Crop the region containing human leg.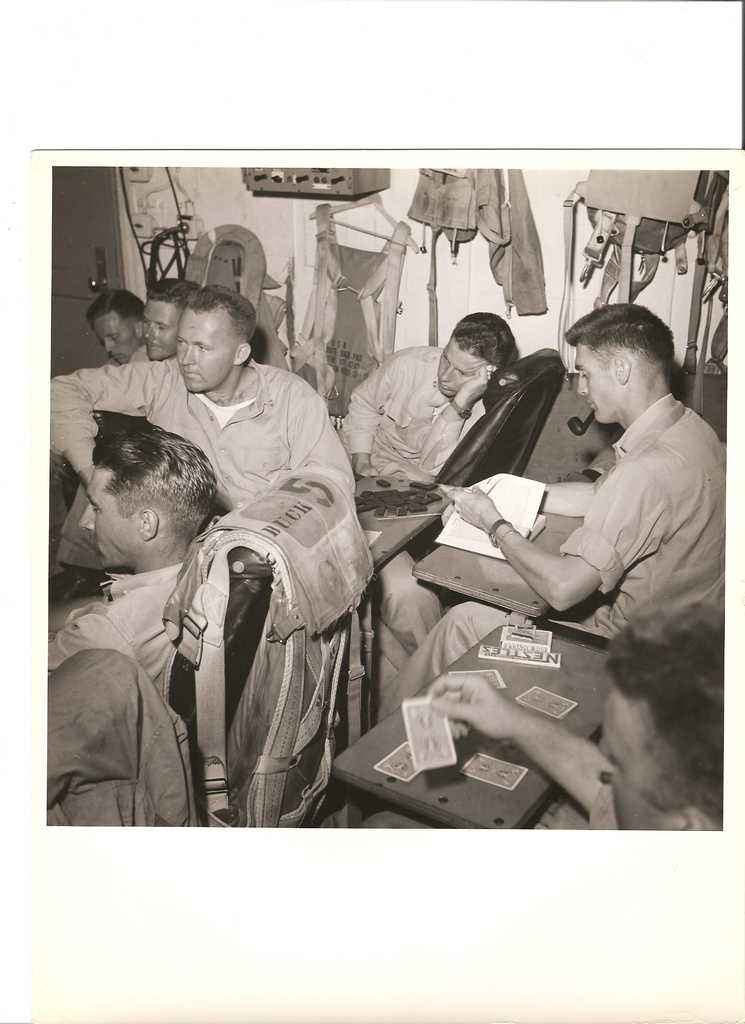
Crop region: select_region(376, 548, 448, 656).
